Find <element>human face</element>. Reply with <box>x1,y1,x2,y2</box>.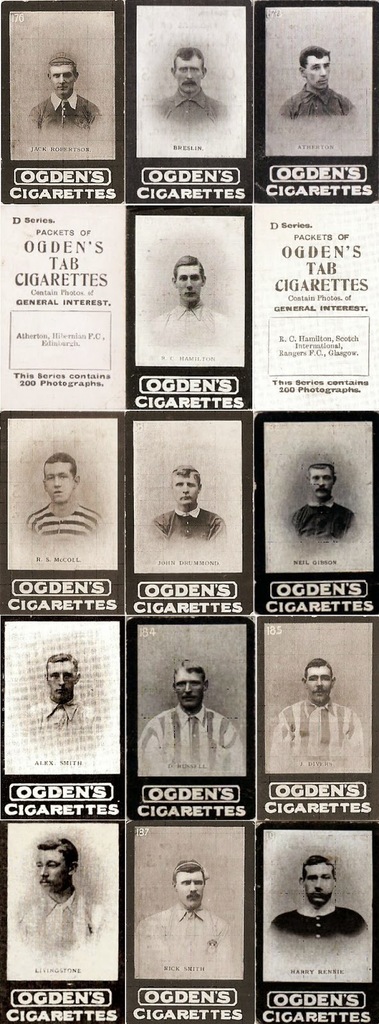
<box>305,662,333,701</box>.
